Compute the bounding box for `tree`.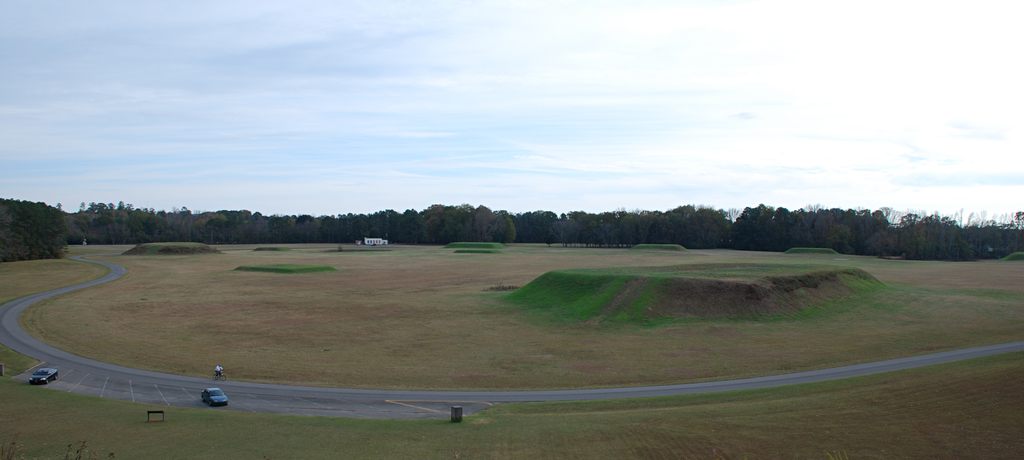
Rect(0, 197, 70, 262).
